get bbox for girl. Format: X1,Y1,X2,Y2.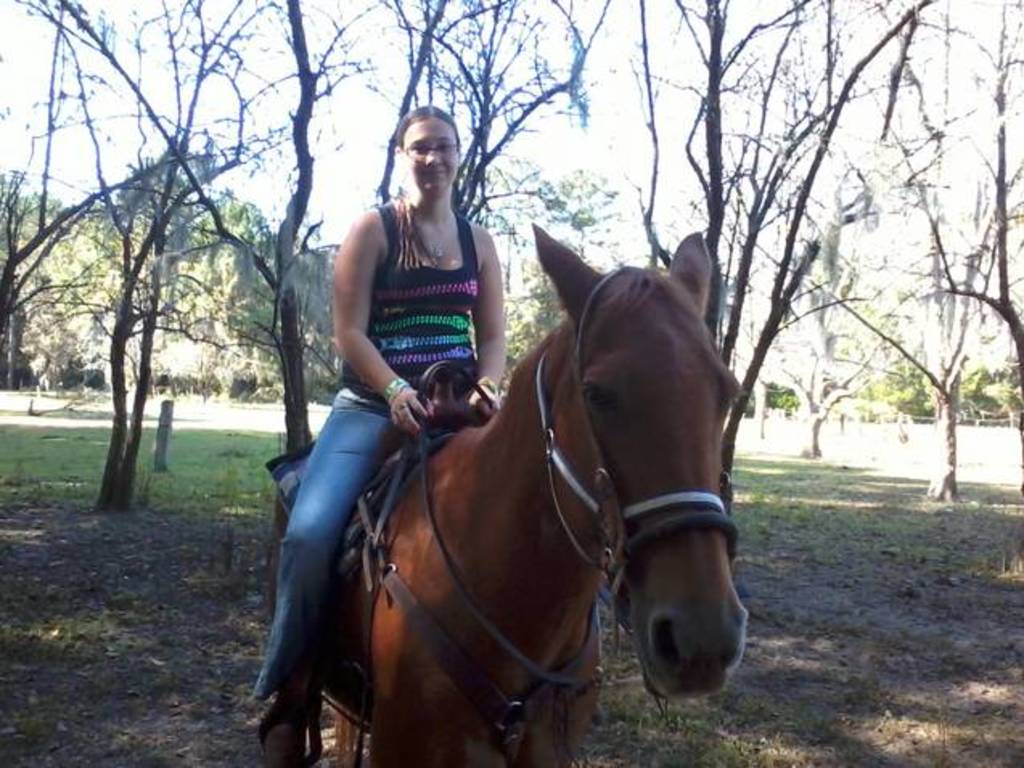
252,104,608,766.
